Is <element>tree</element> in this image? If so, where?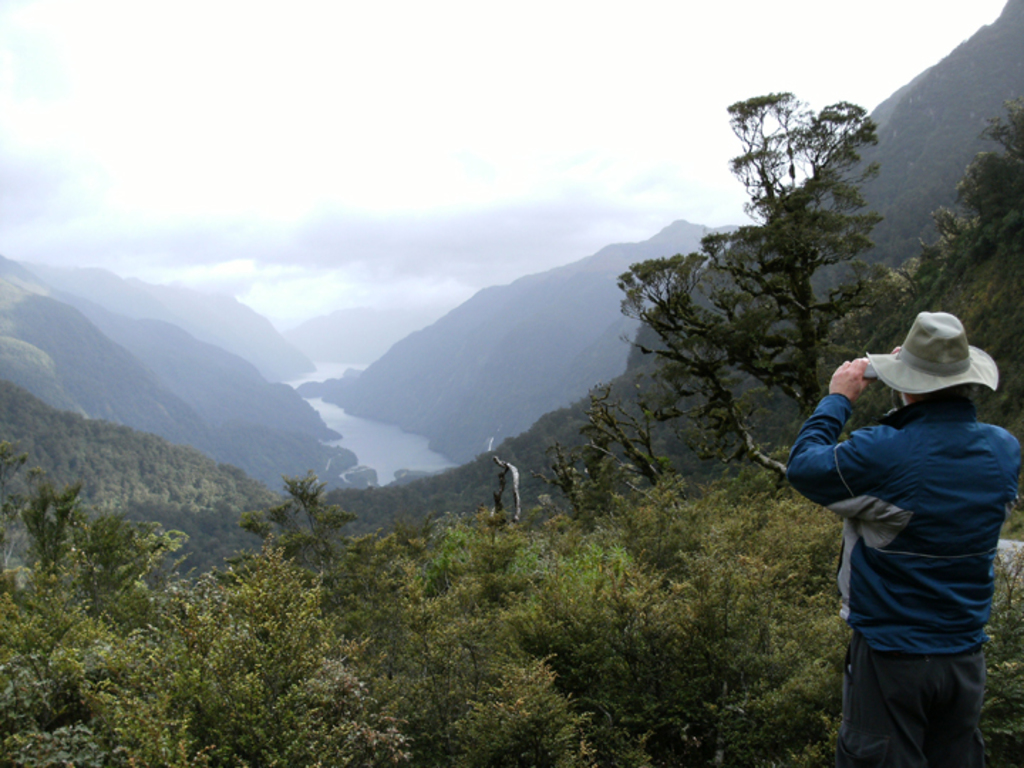
Yes, at select_region(70, 503, 195, 629).
